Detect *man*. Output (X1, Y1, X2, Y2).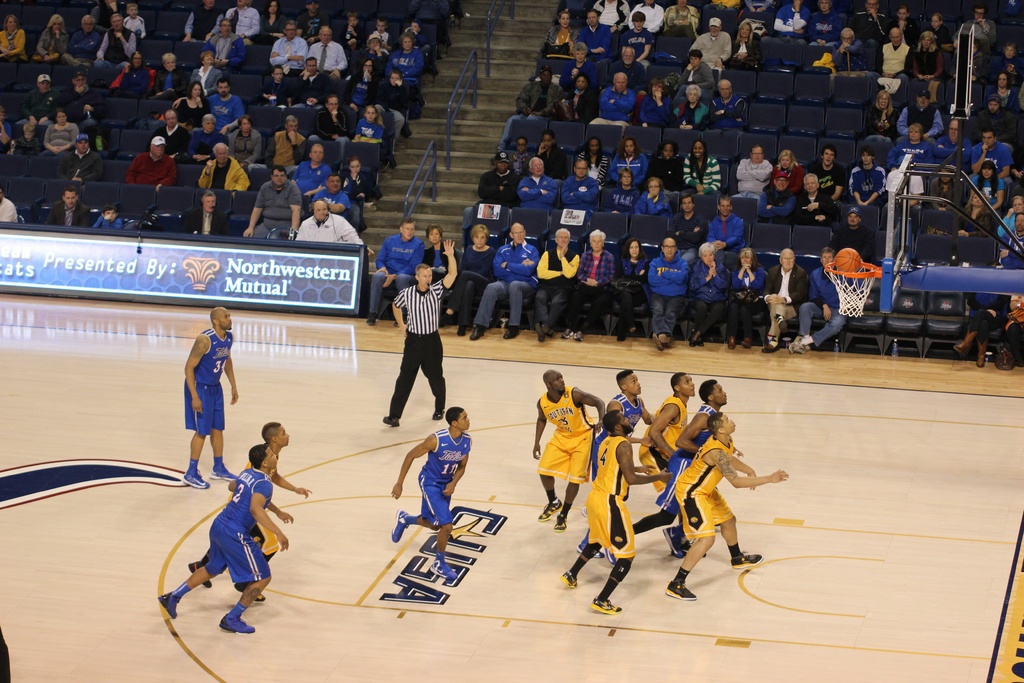
(365, 220, 429, 325).
